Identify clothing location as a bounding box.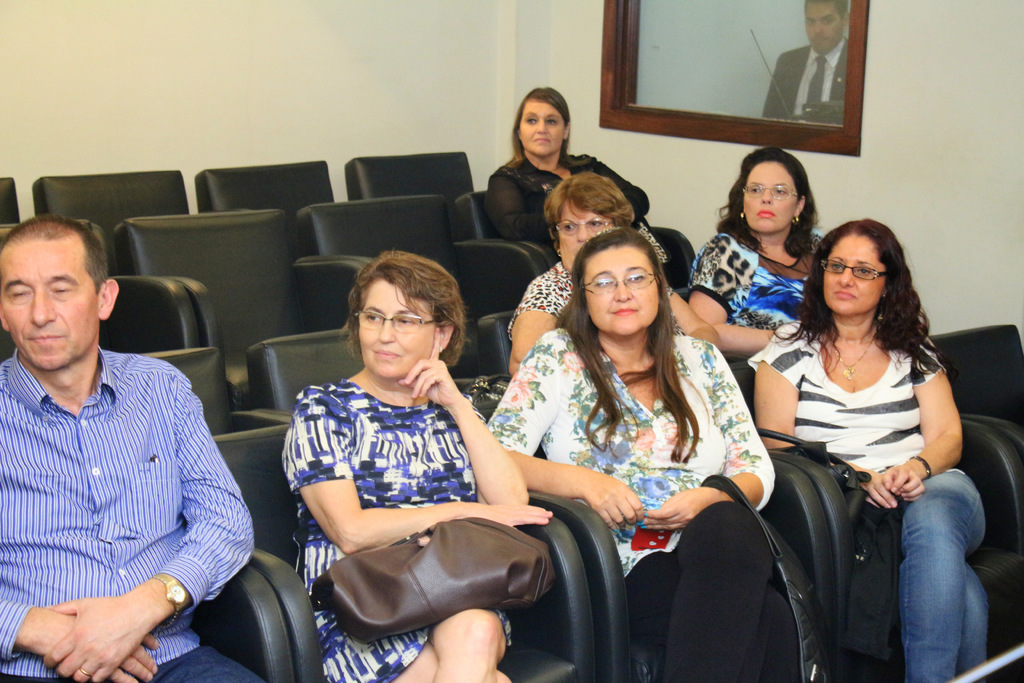
(274,372,475,682).
